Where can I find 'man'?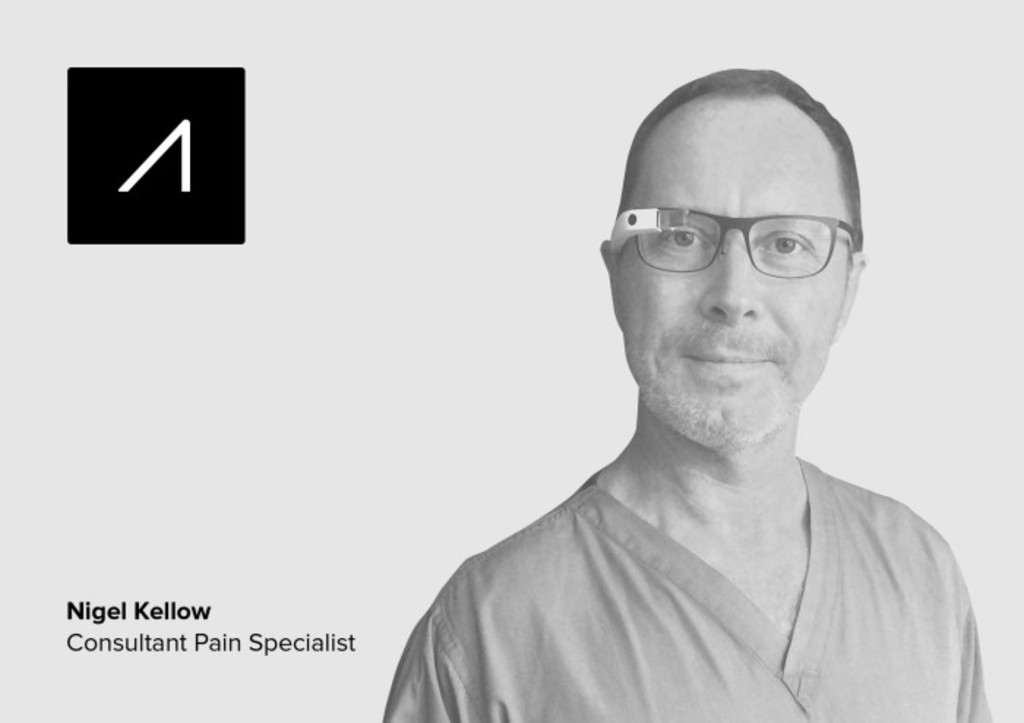
You can find it at locate(386, 73, 1020, 716).
